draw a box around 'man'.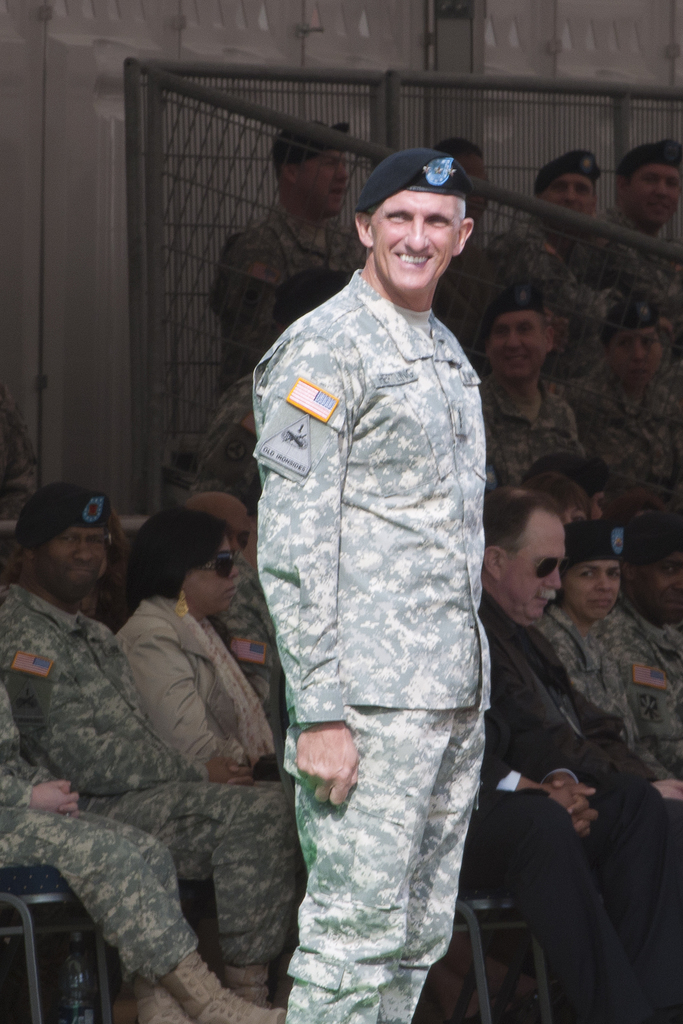
locate(511, 148, 673, 299).
